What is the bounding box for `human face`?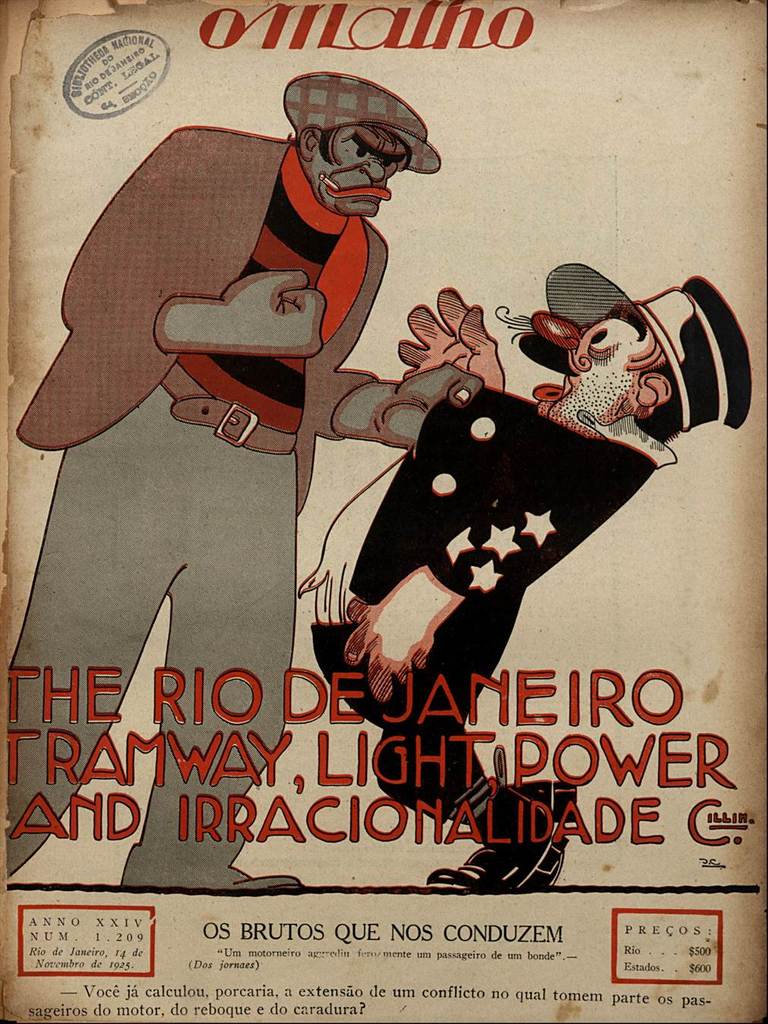
crop(310, 126, 414, 216).
